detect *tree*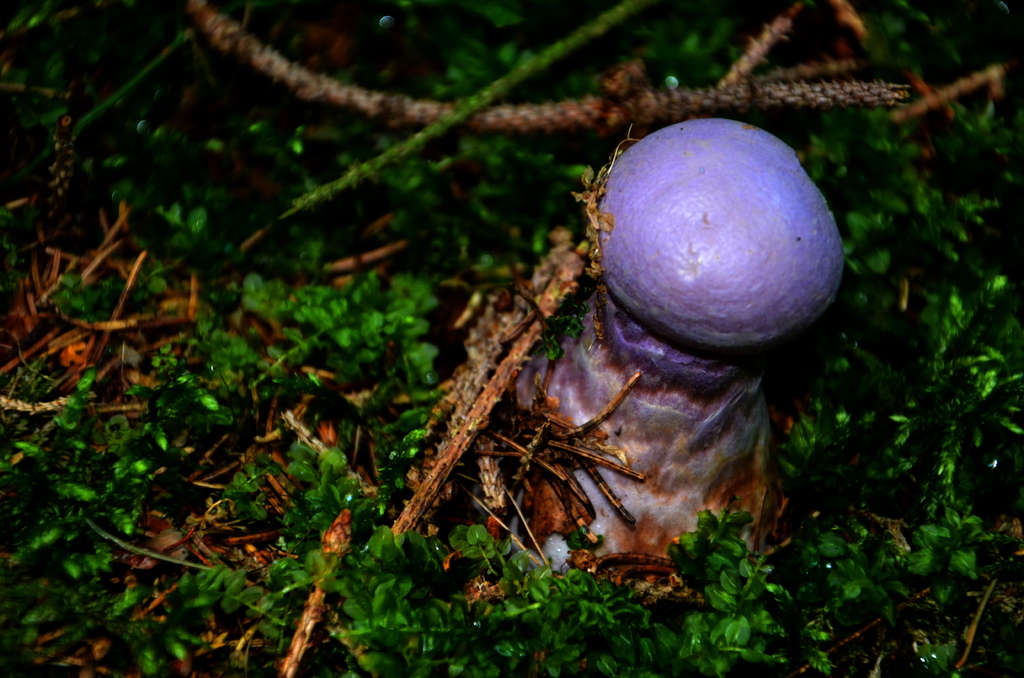
{"left": 0, "top": 0, "right": 1023, "bottom": 677}
